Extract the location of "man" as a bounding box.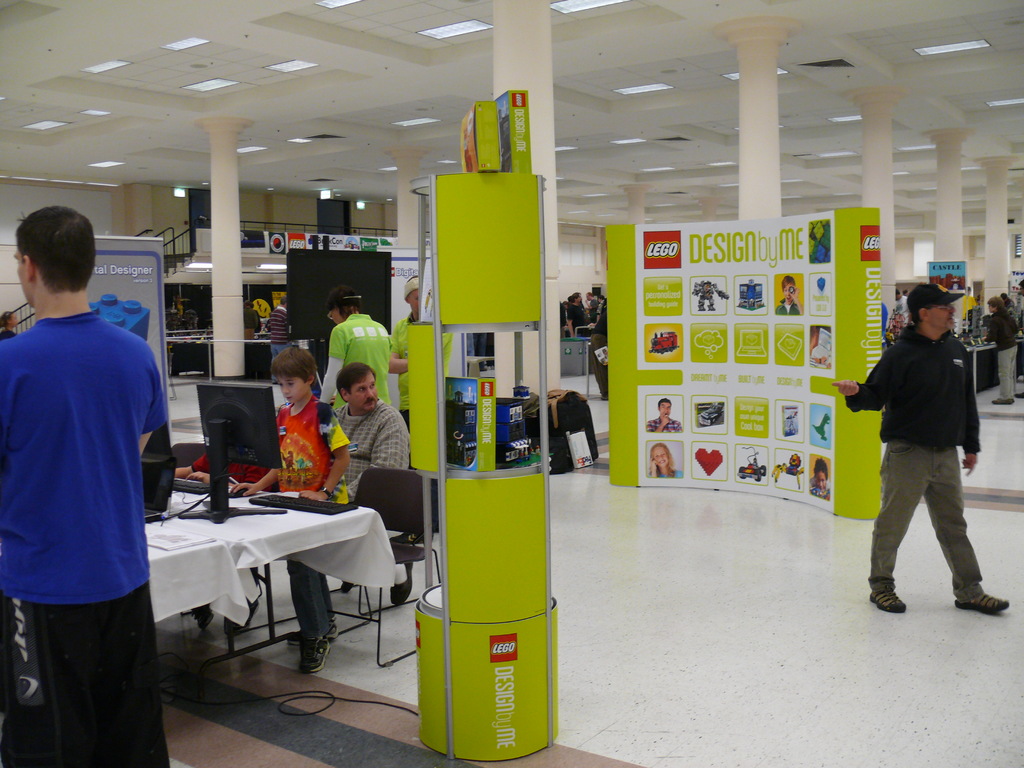
BBox(893, 290, 914, 330).
